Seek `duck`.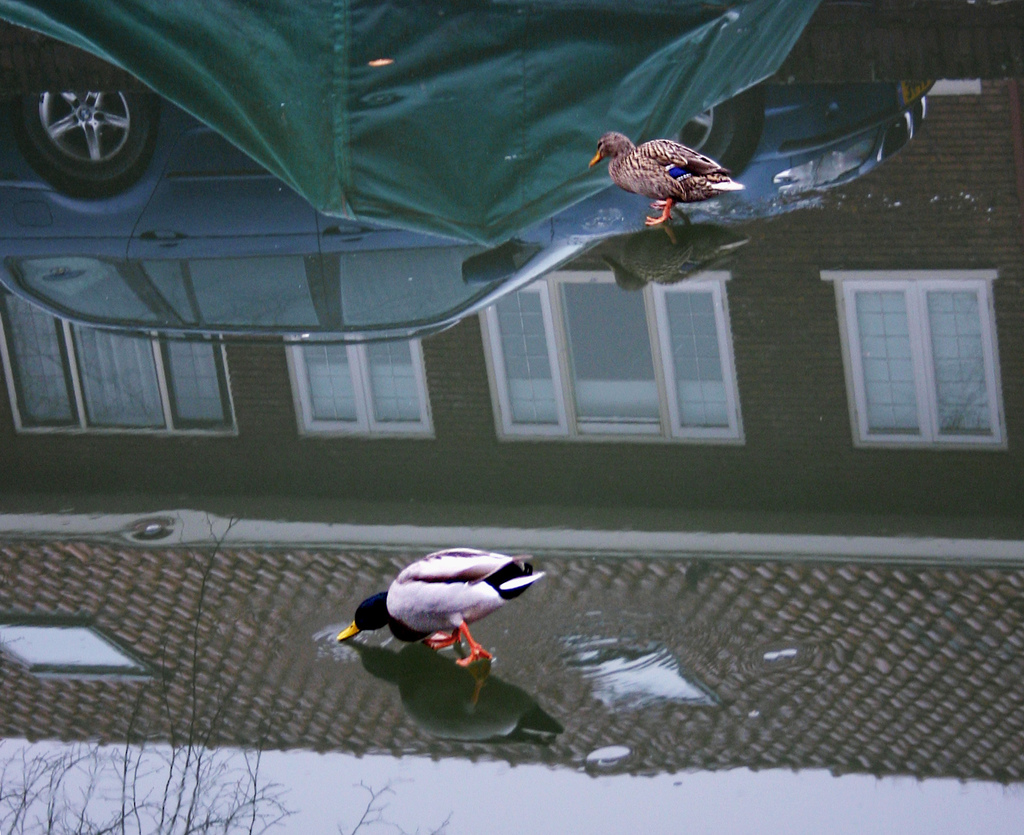
[x1=589, y1=125, x2=742, y2=228].
